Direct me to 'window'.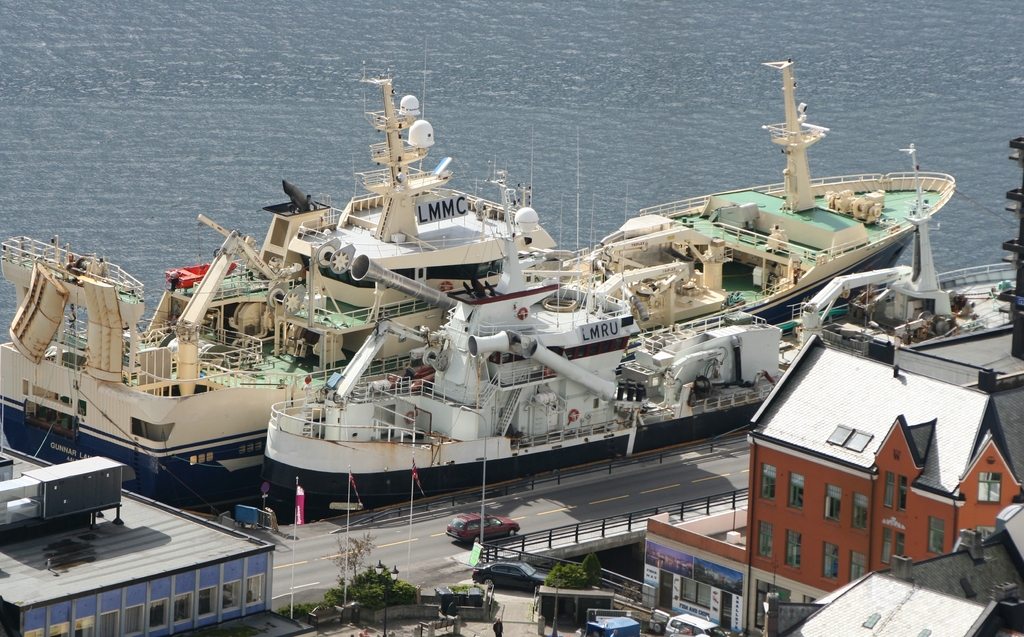
Direction: x1=147 y1=600 x2=166 y2=633.
